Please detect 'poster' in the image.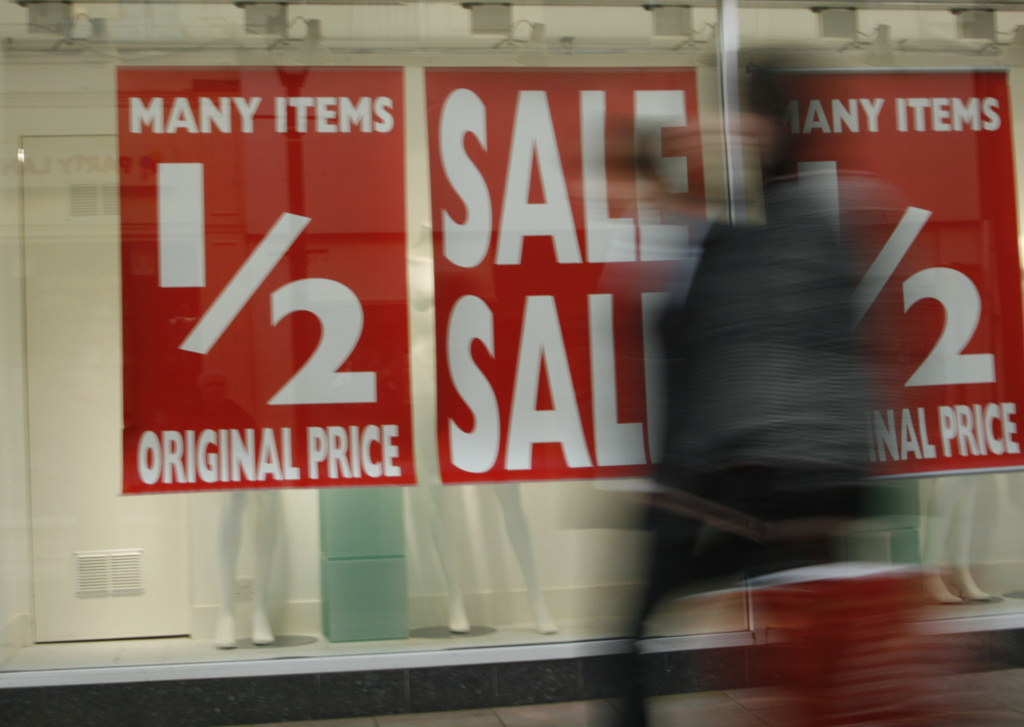
crop(422, 65, 709, 481).
